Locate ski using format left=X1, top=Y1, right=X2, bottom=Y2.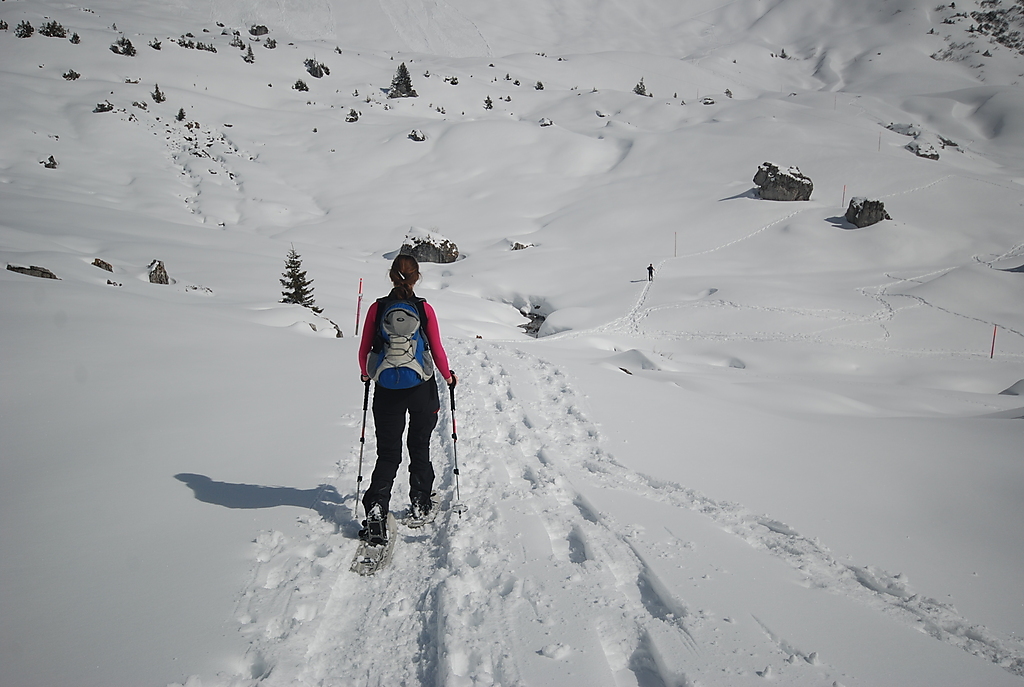
left=408, top=483, right=446, bottom=540.
